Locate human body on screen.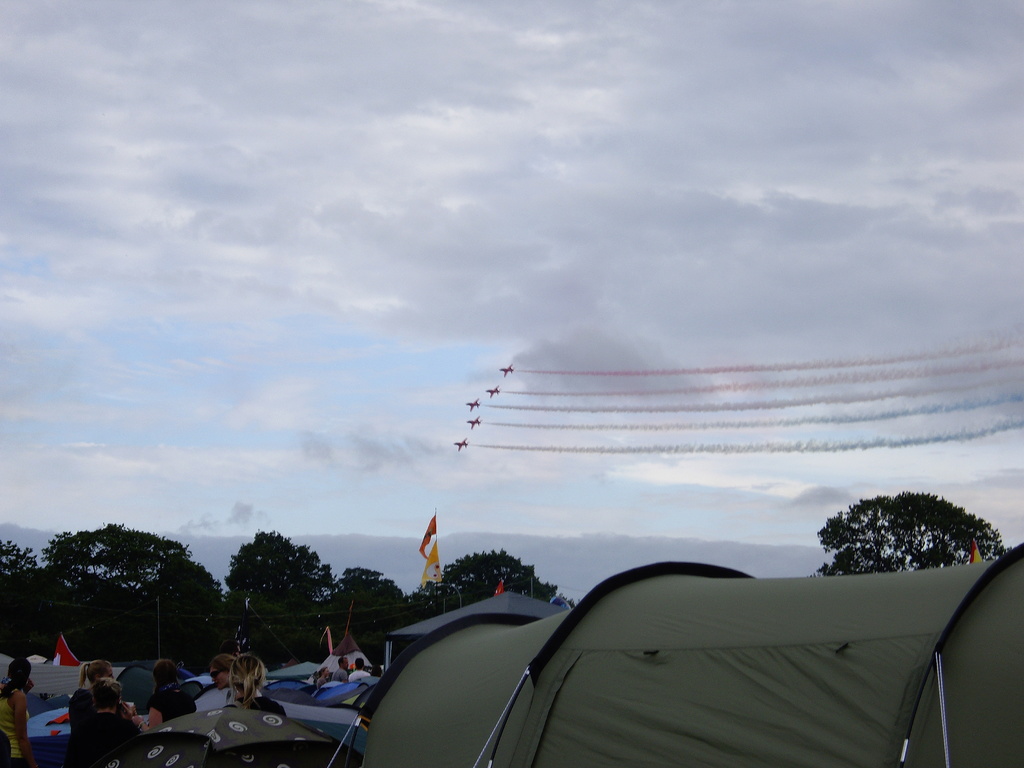
On screen at box=[218, 680, 293, 728].
